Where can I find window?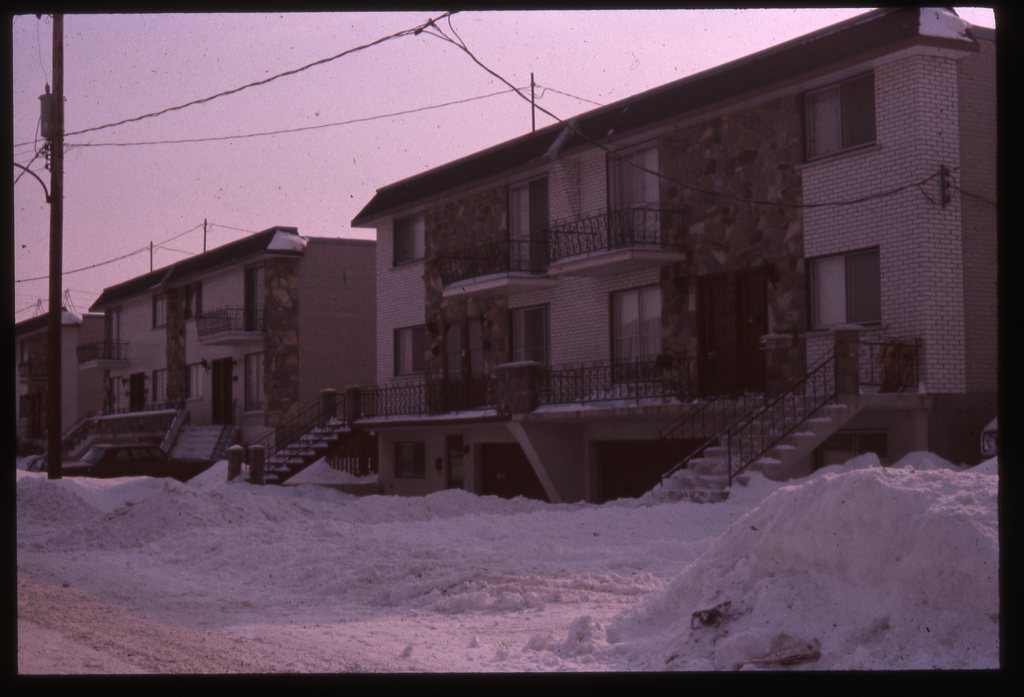
You can find it at region(388, 212, 433, 263).
